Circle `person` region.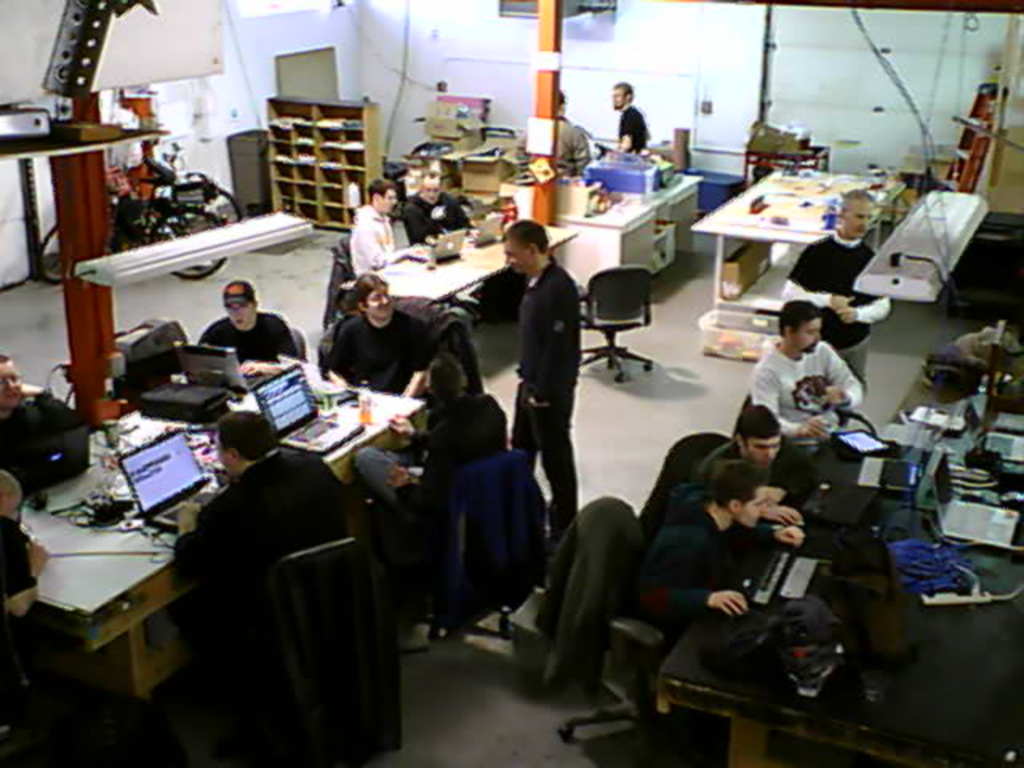
Region: detection(323, 275, 437, 389).
